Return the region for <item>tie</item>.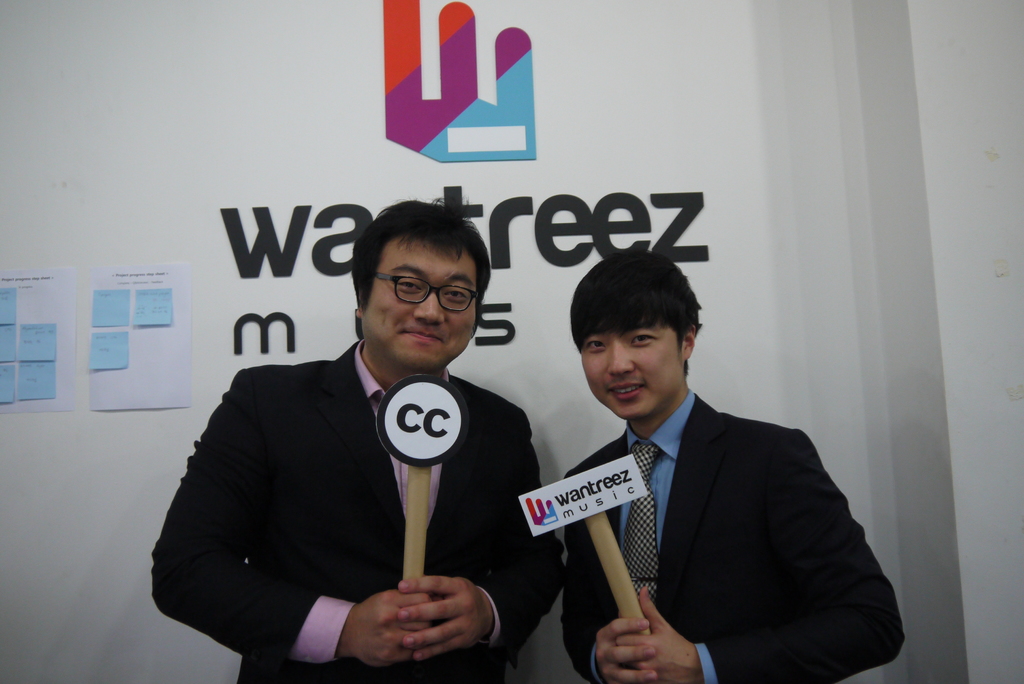
[left=620, top=442, right=661, bottom=599].
